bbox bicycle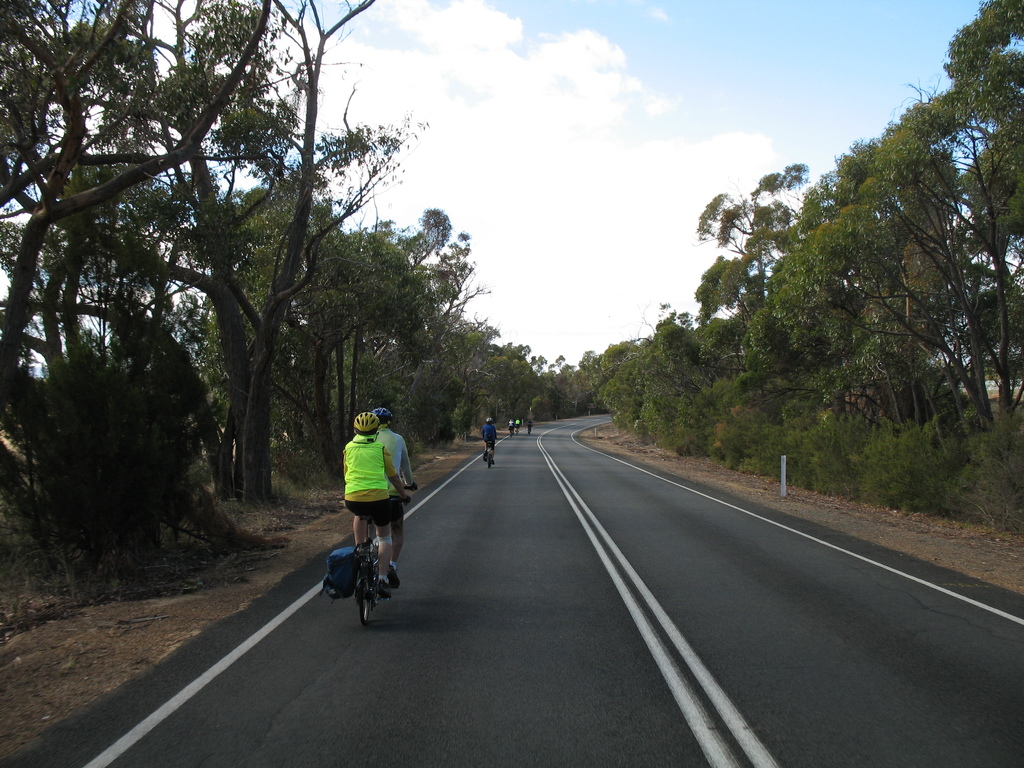
[x1=368, y1=483, x2=412, y2=590]
